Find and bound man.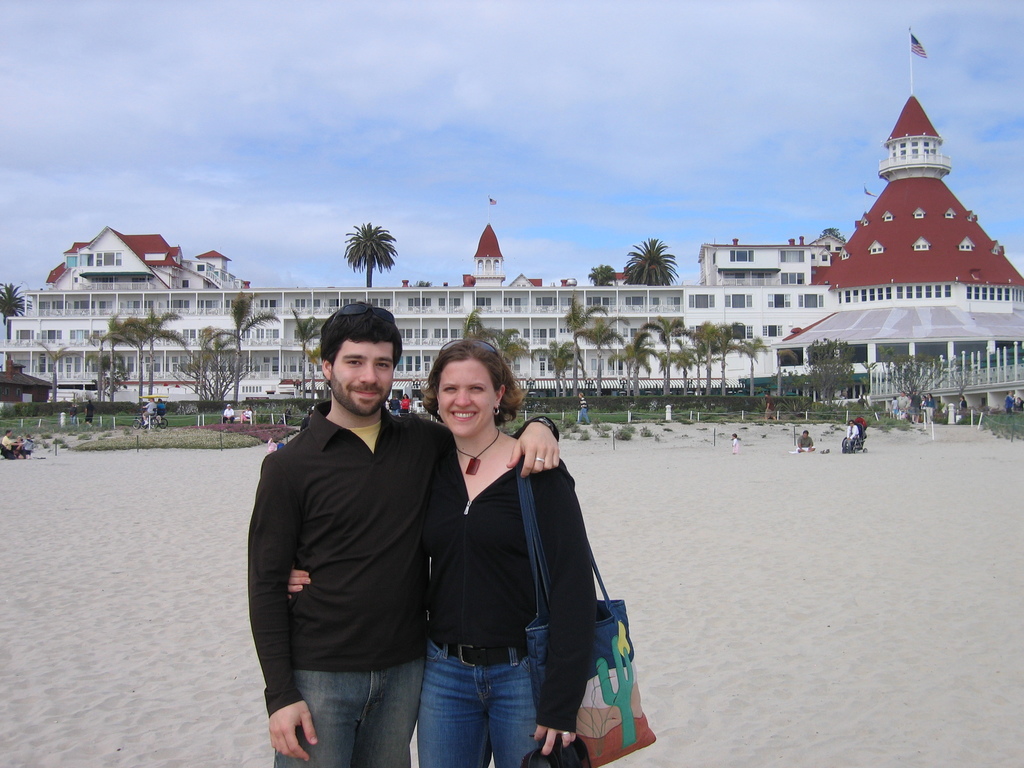
Bound: bbox=[301, 410, 315, 433].
